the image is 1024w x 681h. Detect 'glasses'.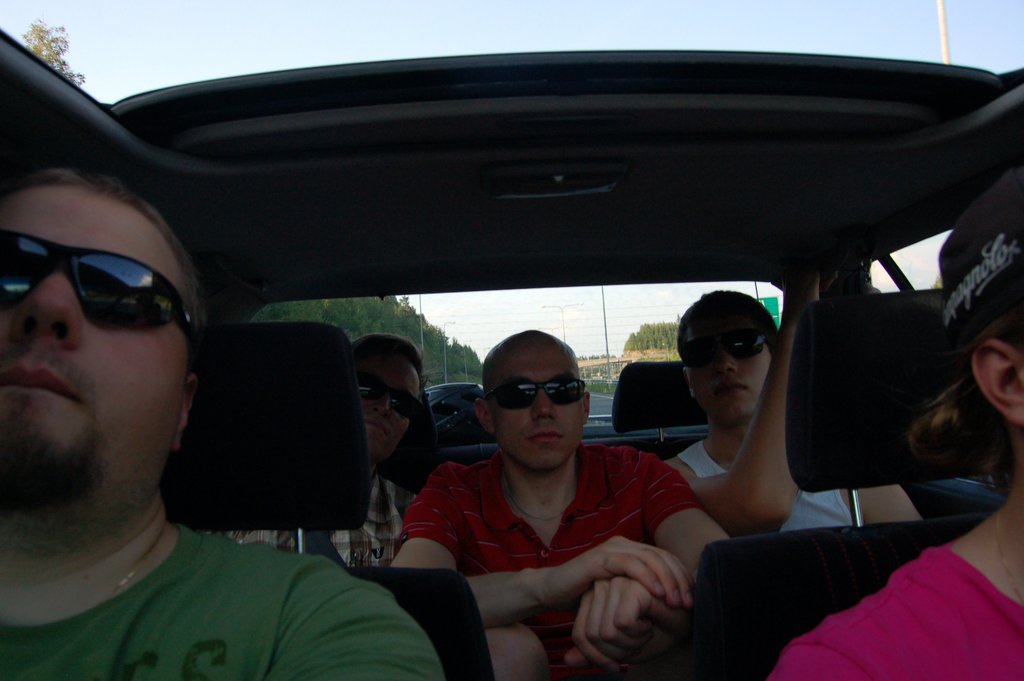
Detection: 680 329 774 369.
